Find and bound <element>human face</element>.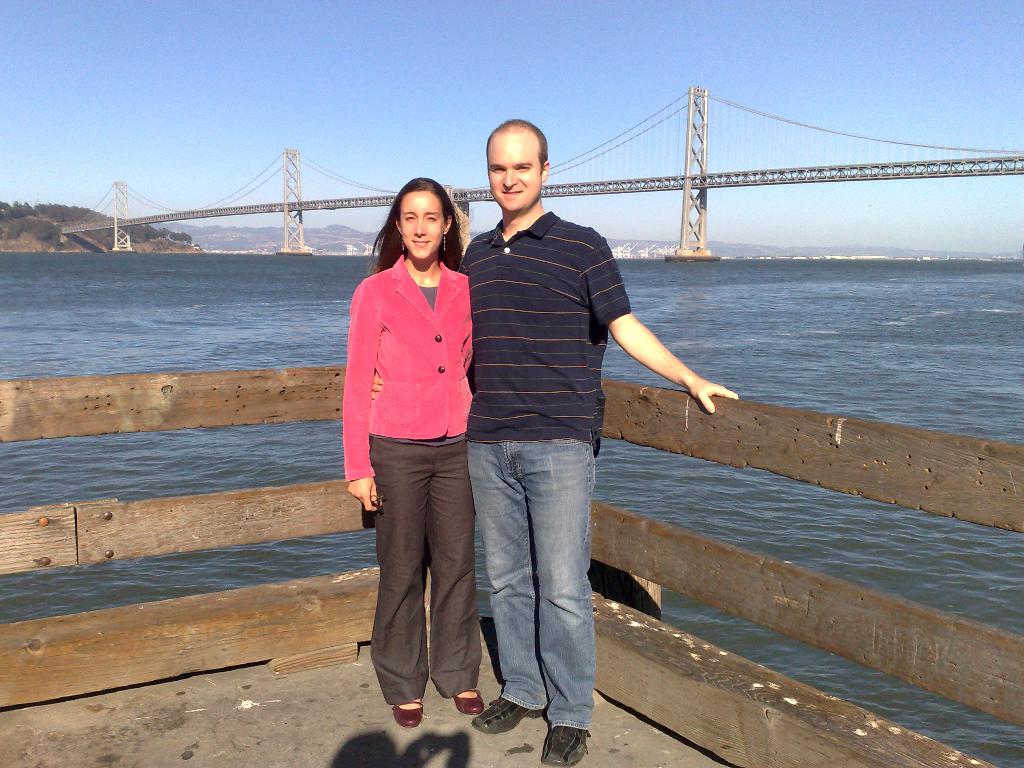
Bound: 490,125,540,214.
